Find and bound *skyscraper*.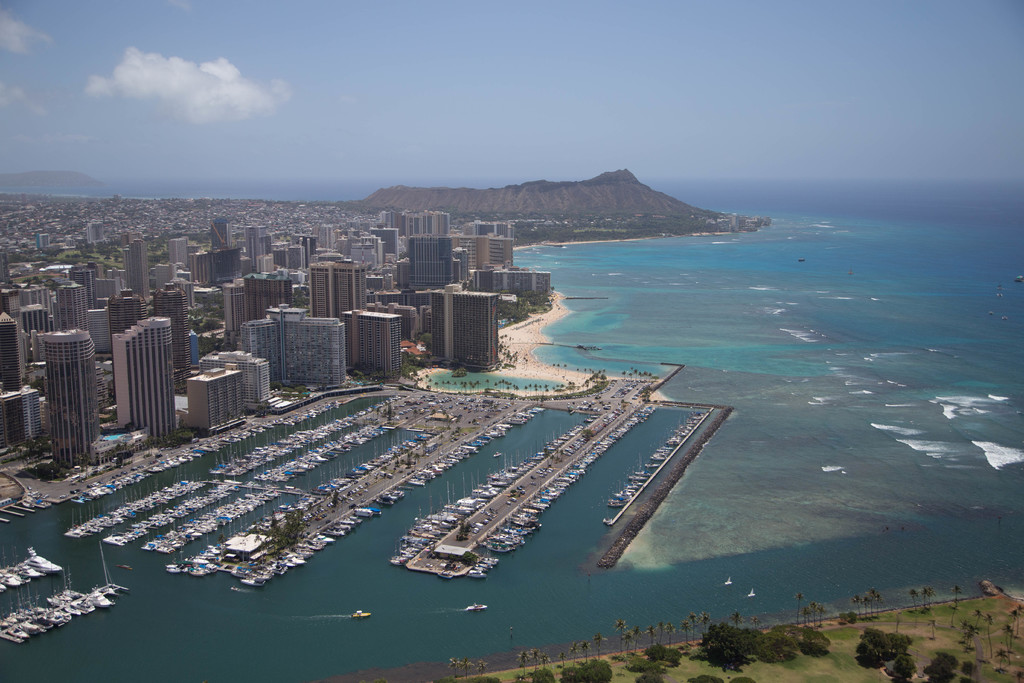
Bound: {"left": 221, "top": 279, "right": 245, "bottom": 346}.
